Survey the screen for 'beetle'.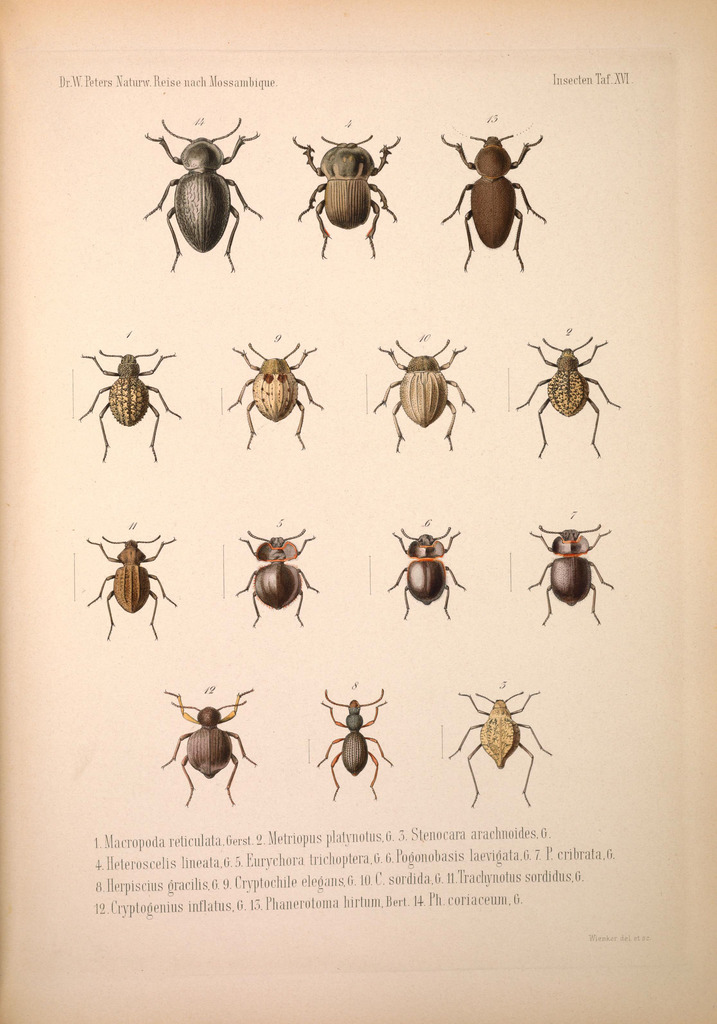
Survey found: [222, 335, 318, 455].
